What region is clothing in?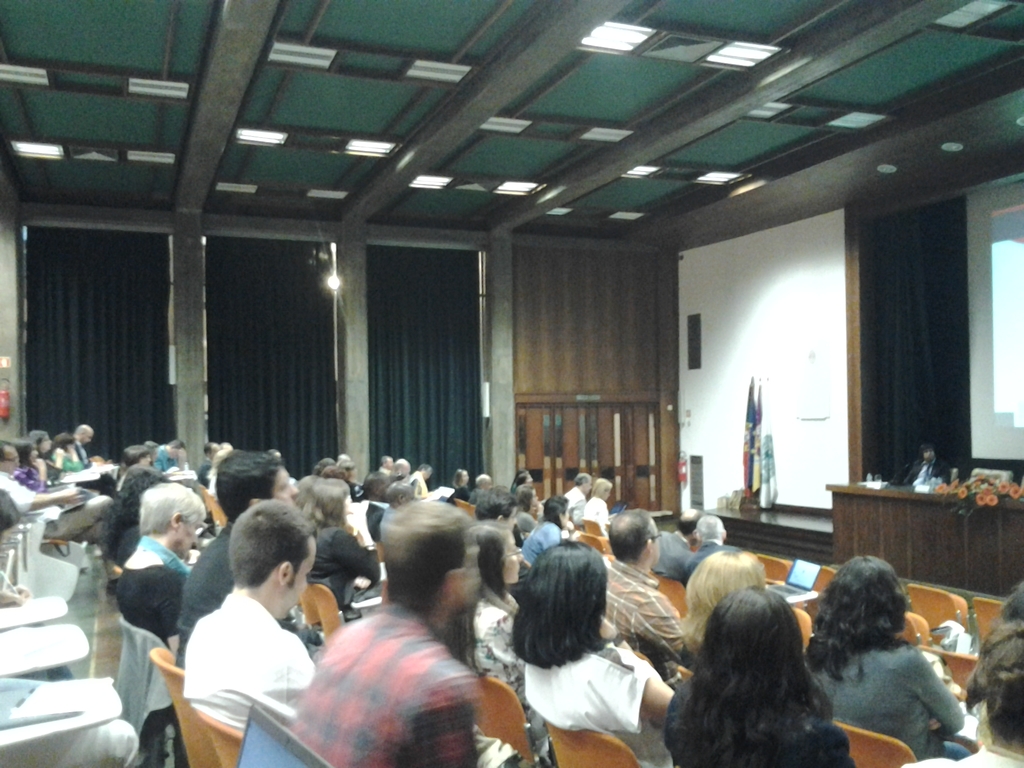
(left=0, top=468, right=116, bottom=547).
